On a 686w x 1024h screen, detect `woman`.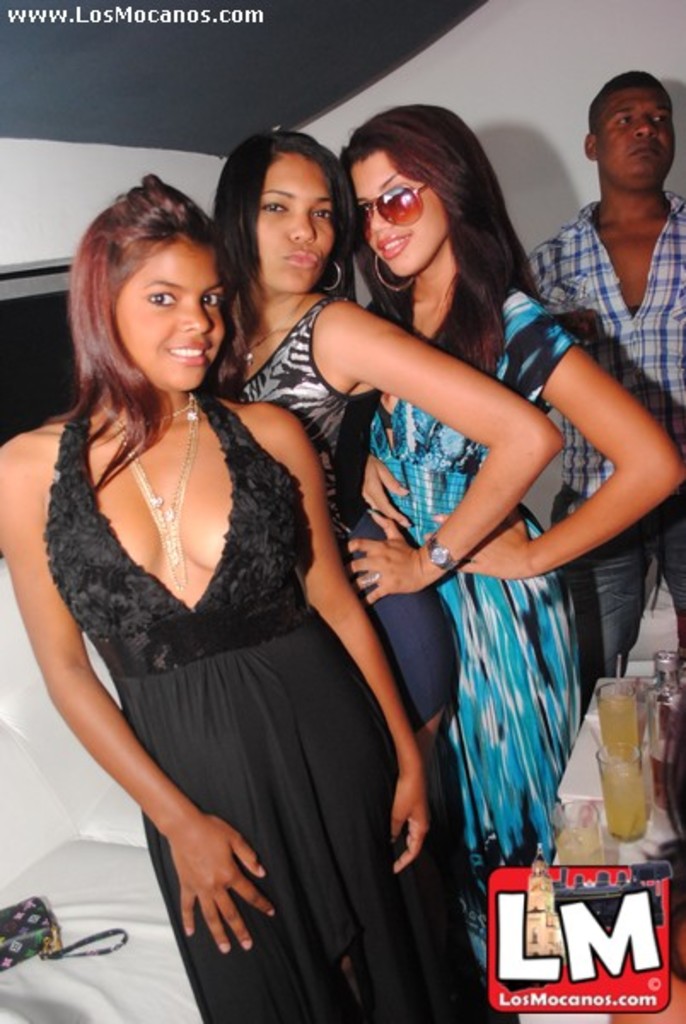
Rect(200, 121, 561, 1022).
